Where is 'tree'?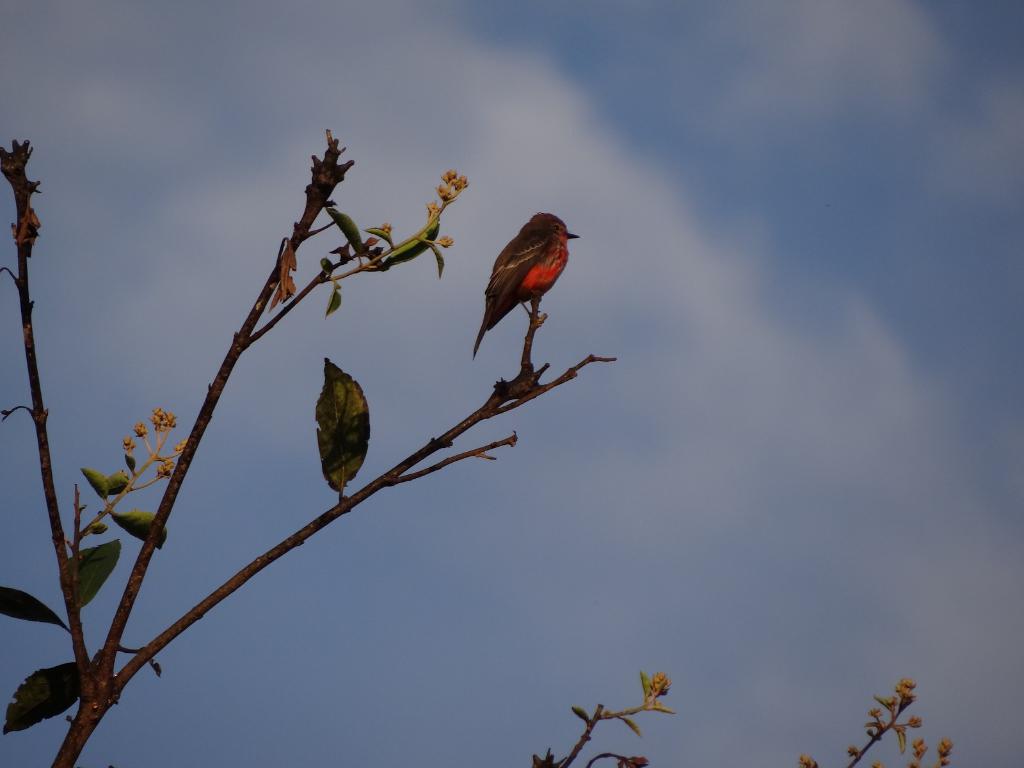
[x1=0, y1=129, x2=623, y2=767].
